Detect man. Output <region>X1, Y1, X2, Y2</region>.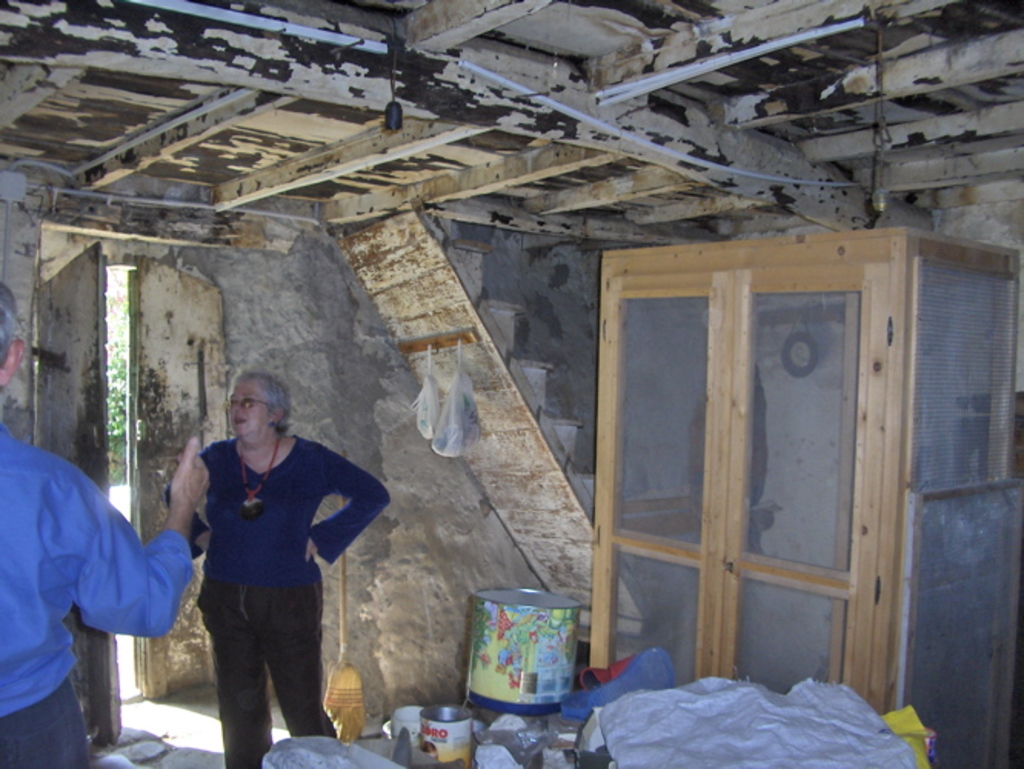
<region>0, 289, 212, 767</region>.
